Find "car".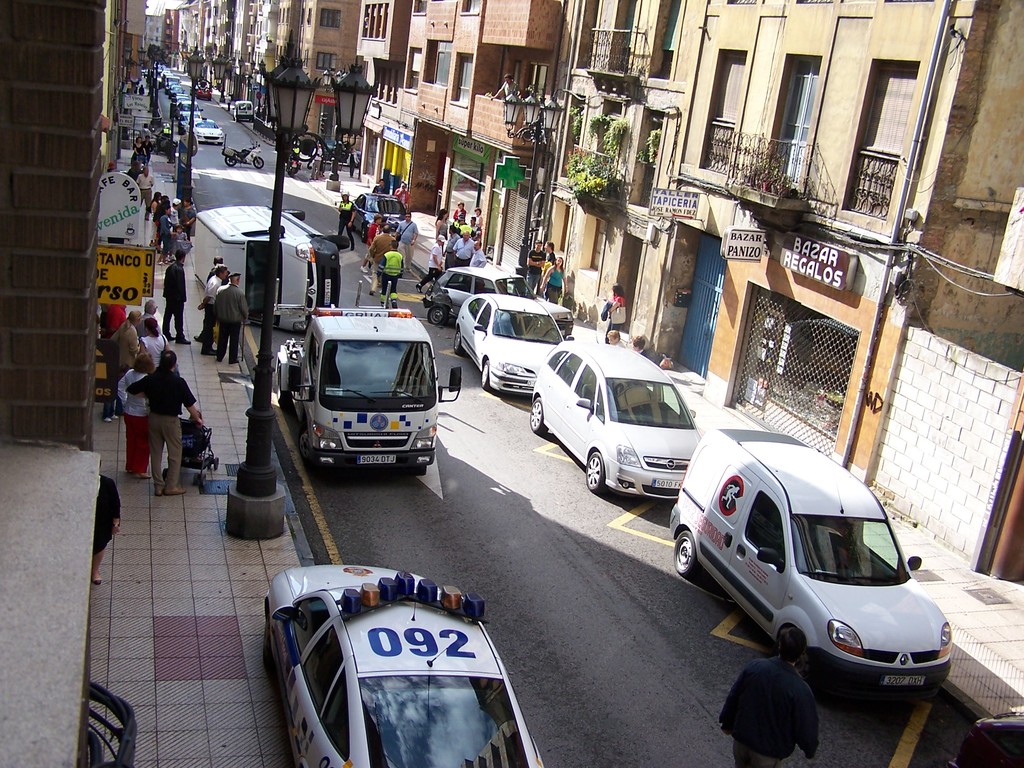
bbox=[427, 264, 576, 323].
